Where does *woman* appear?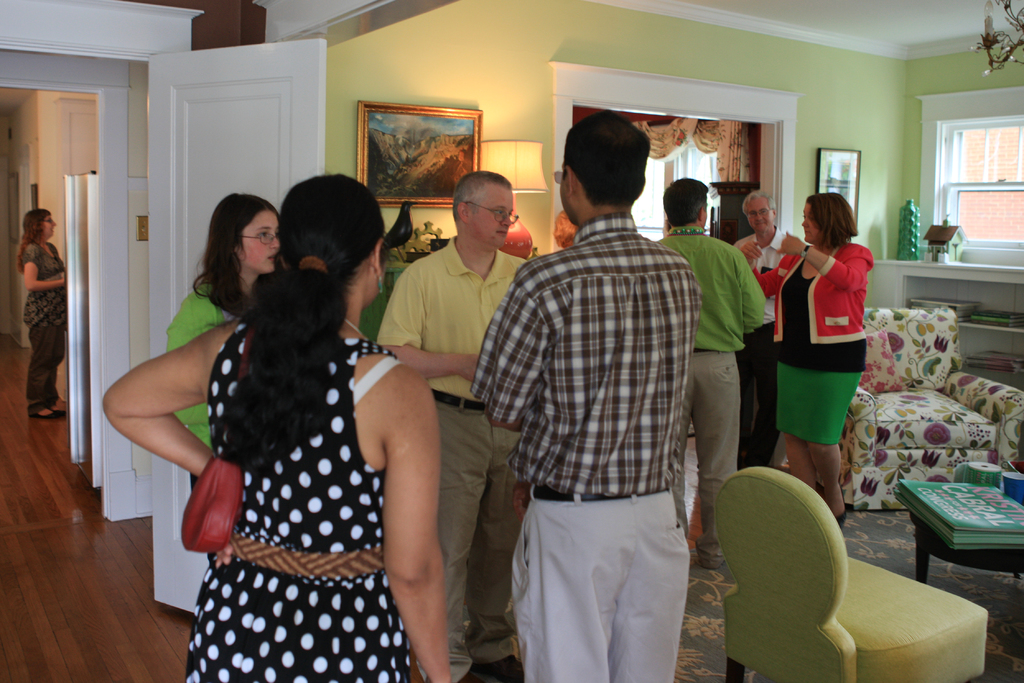
Appears at (15, 208, 68, 423).
